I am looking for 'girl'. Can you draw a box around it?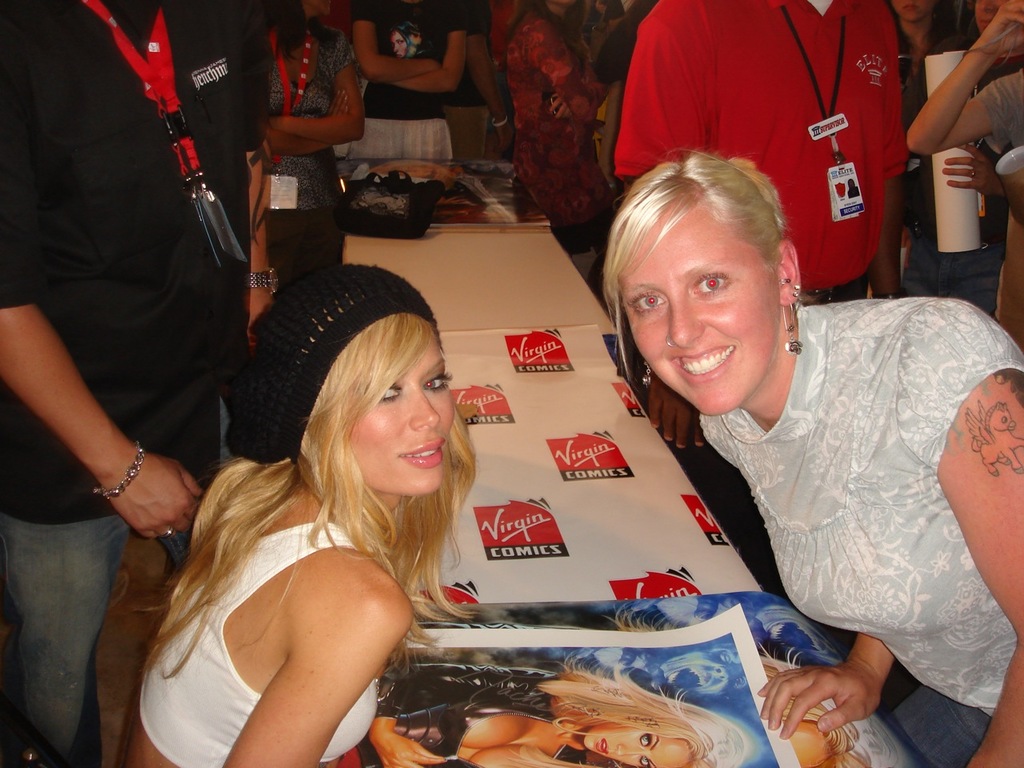
Sure, the bounding box is (x1=606, y1=144, x2=1023, y2=767).
